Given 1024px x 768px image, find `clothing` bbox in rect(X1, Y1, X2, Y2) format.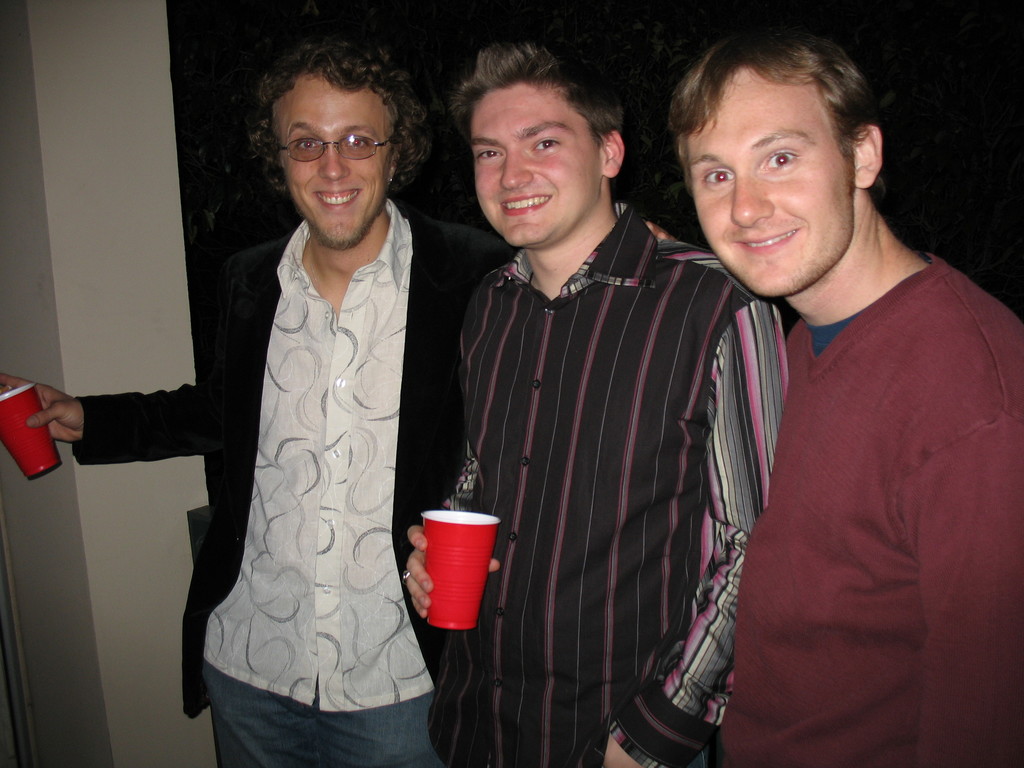
rect(72, 212, 523, 767).
